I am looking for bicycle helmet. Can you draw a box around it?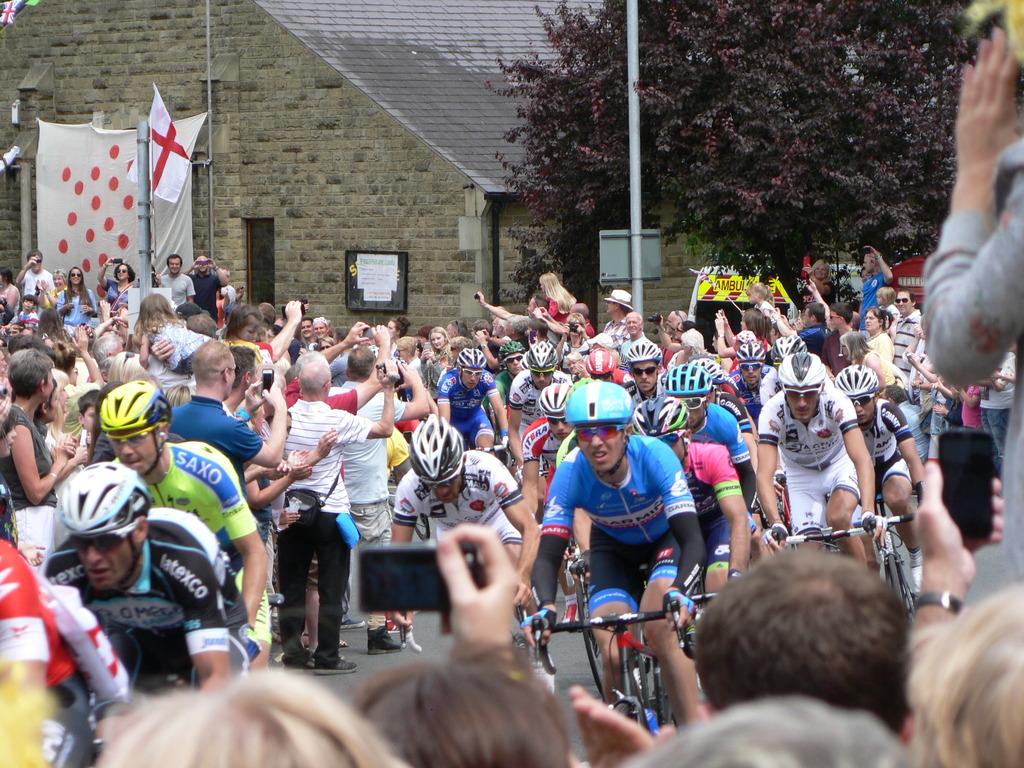
Sure, the bounding box is bbox(91, 378, 175, 435).
